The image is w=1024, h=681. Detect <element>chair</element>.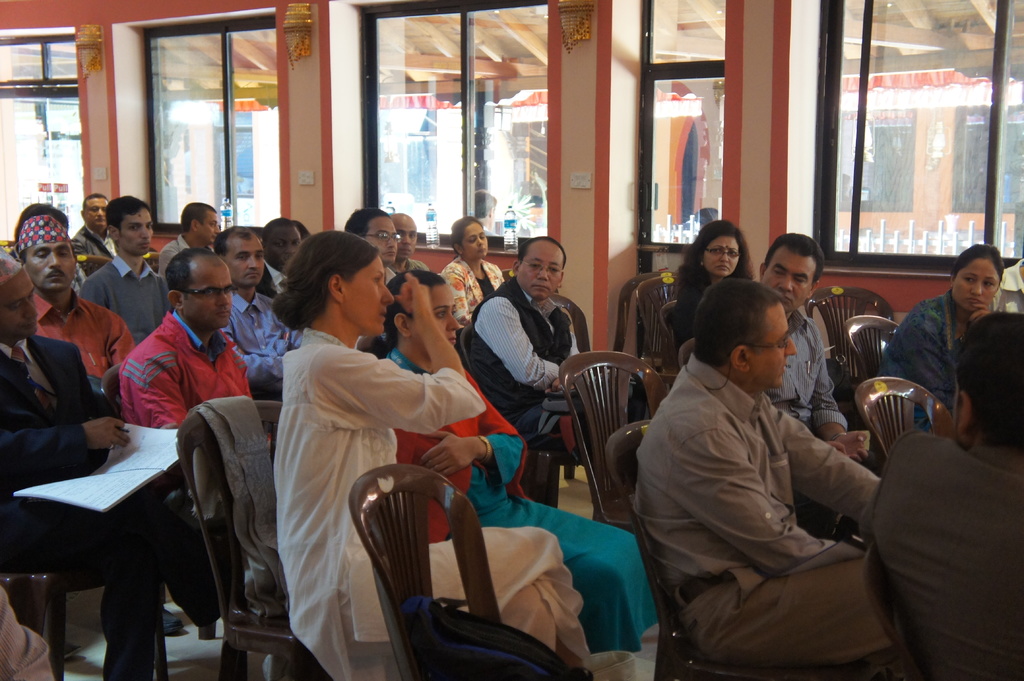
Detection: (x1=636, y1=271, x2=686, y2=380).
